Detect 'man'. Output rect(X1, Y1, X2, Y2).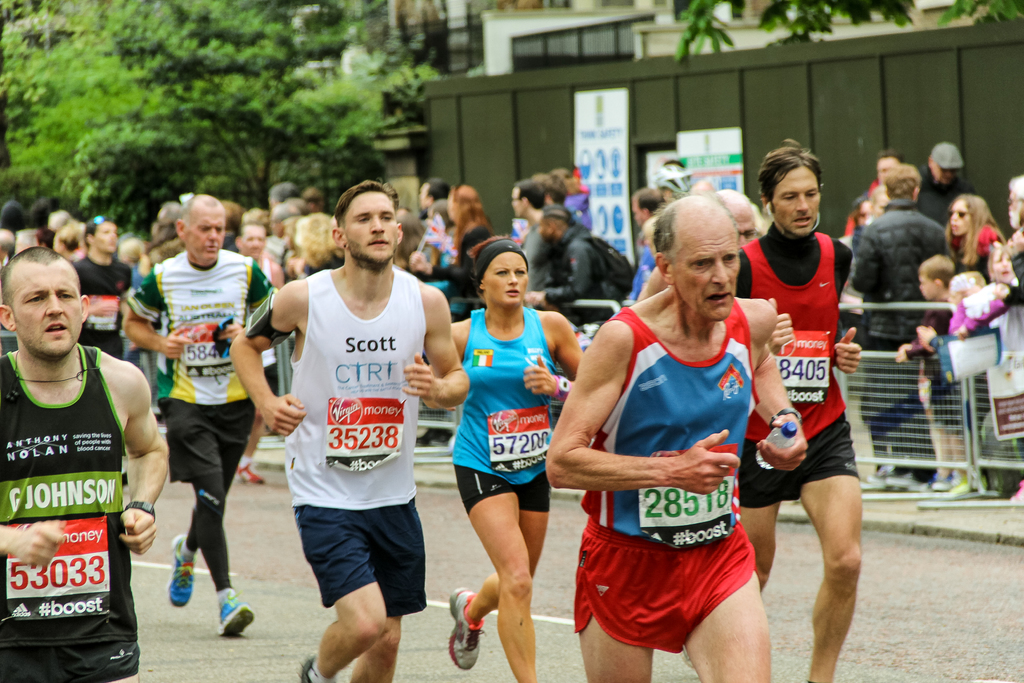
rect(526, 196, 619, 415).
